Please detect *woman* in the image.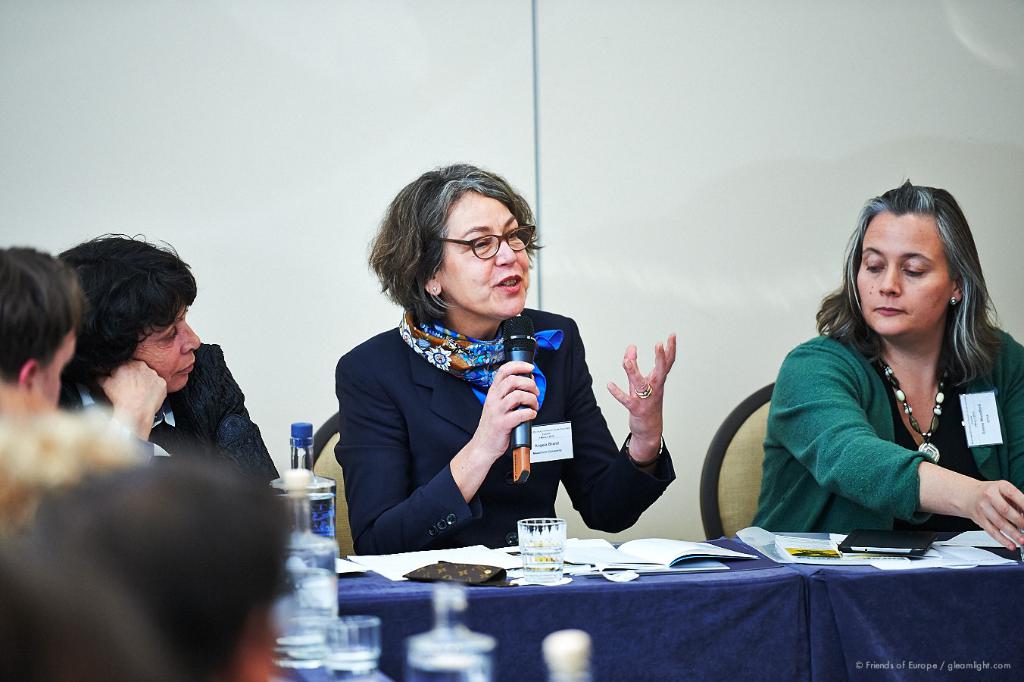
{"left": 335, "top": 158, "right": 684, "bottom": 554}.
